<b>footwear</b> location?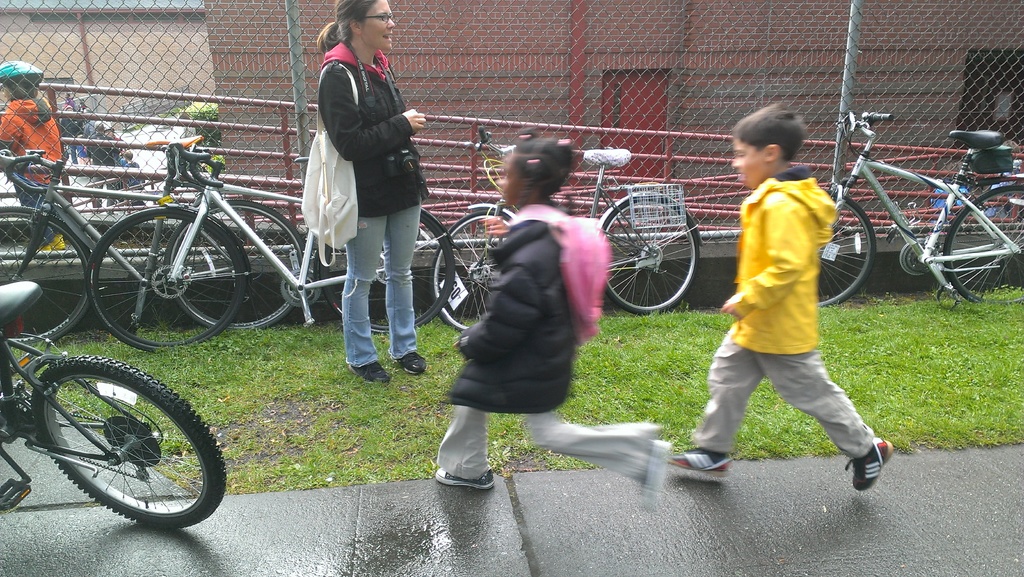
detection(394, 354, 428, 376)
